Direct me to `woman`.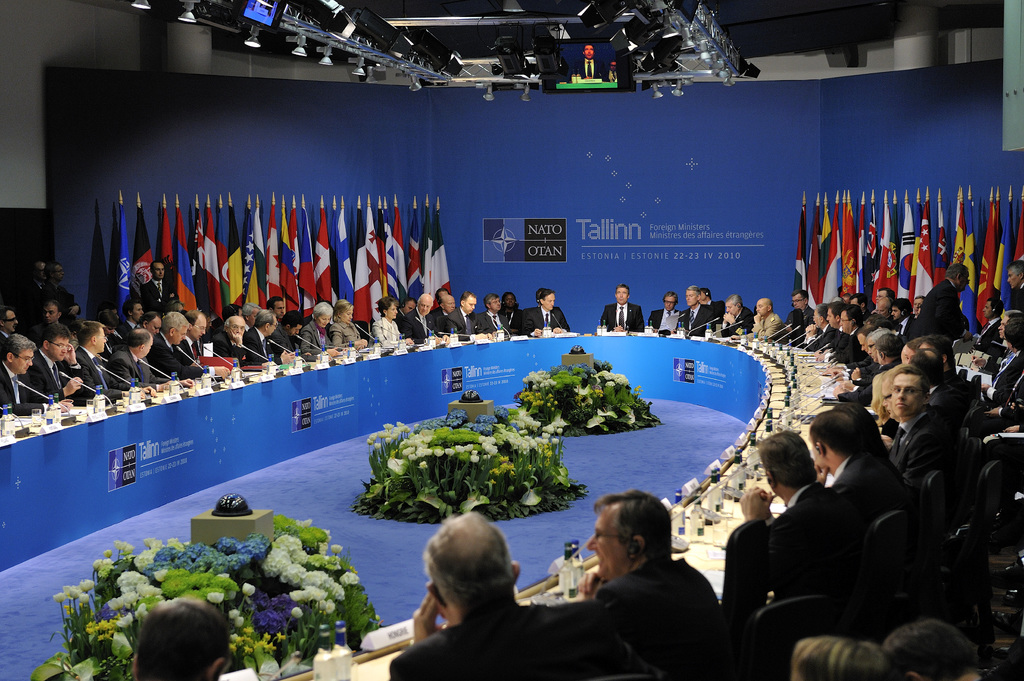
Direction: region(304, 302, 338, 357).
